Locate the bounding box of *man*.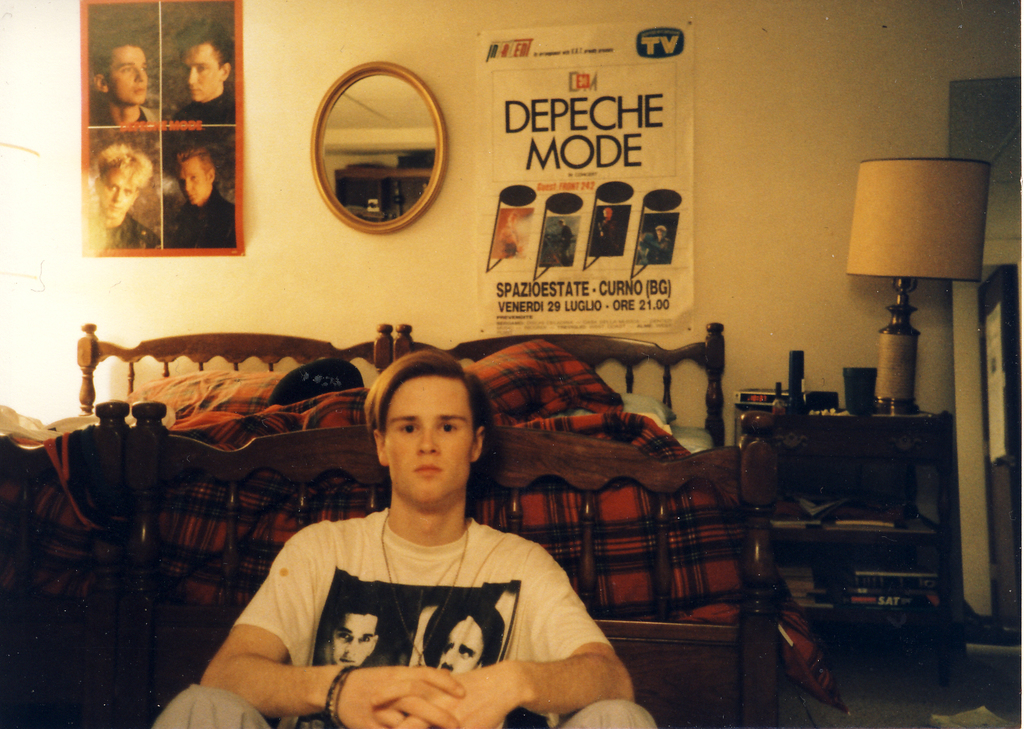
Bounding box: bbox=[170, 16, 233, 123].
